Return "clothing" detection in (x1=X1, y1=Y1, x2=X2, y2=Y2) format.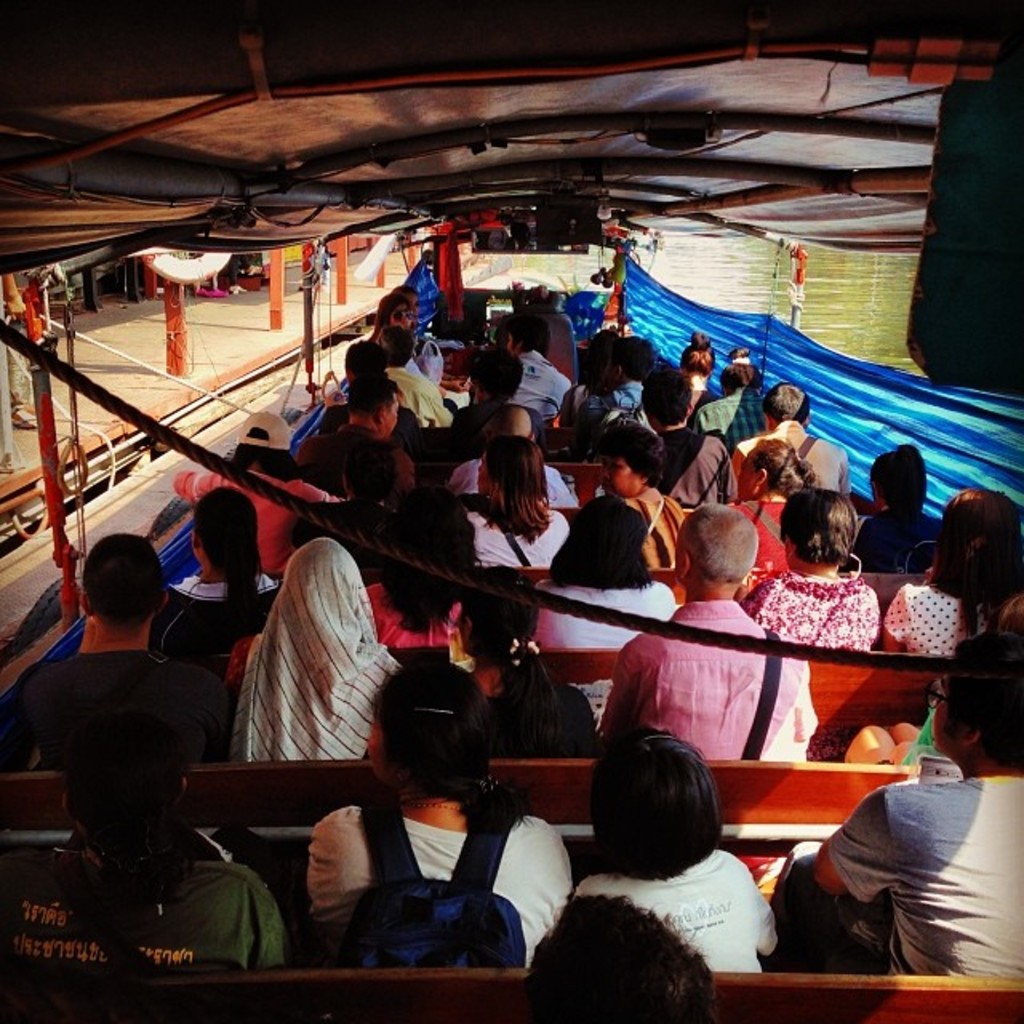
(x1=483, y1=667, x2=597, y2=754).
